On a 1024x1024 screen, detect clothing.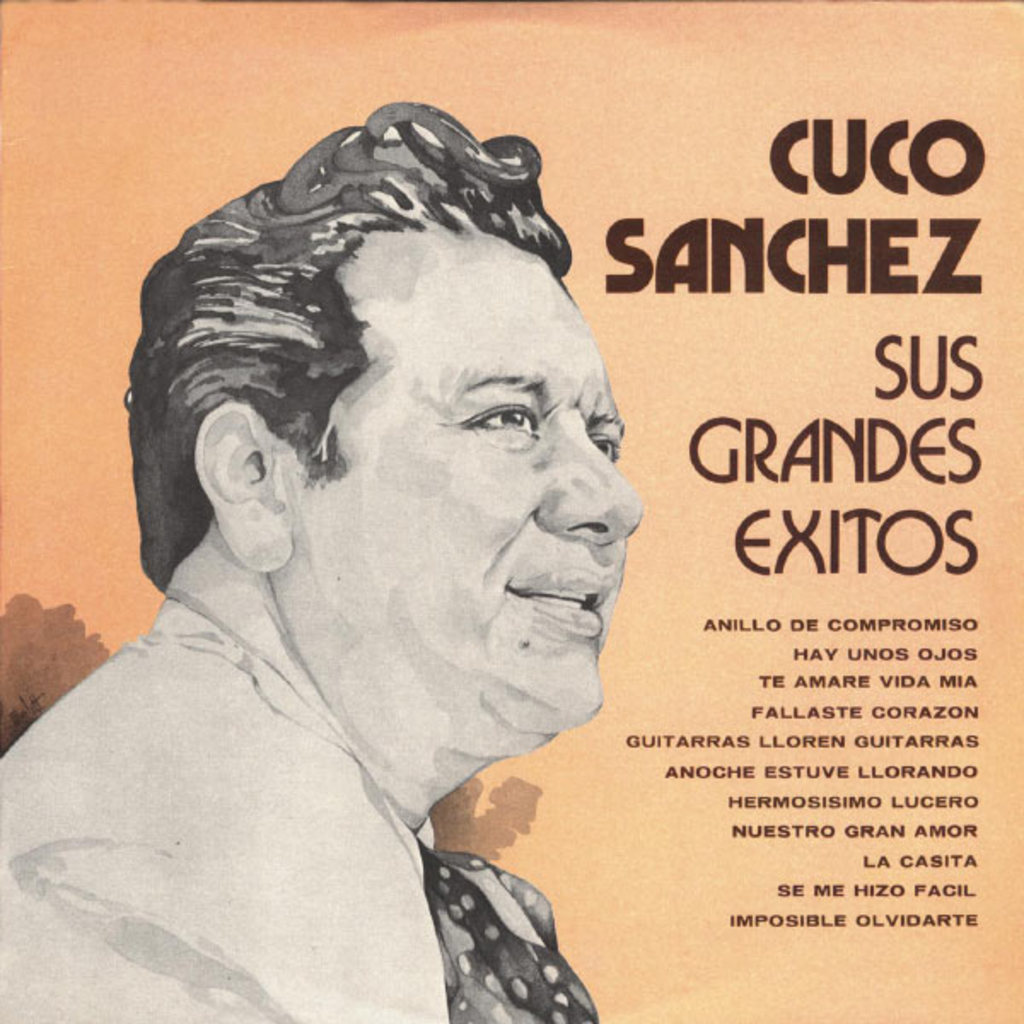
(x1=0, y1=589, x2=461, y2=1022).
